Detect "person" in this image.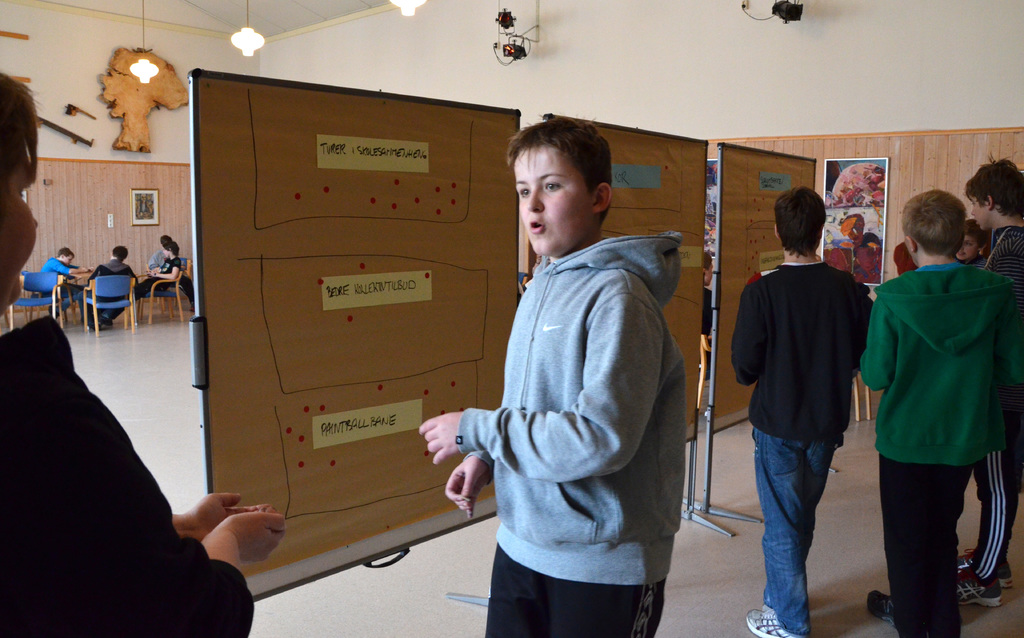
Detection: crop(422, 114, 686, 637).
